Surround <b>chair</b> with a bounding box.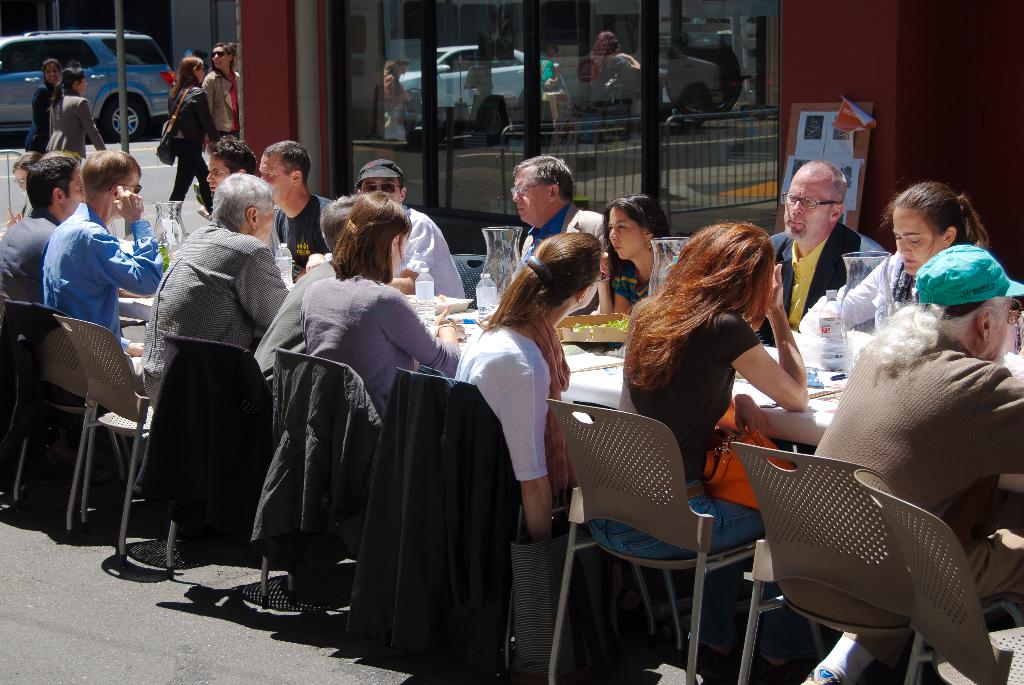
pyautogui.locateOnScreen(0, 300, 152, 531).
